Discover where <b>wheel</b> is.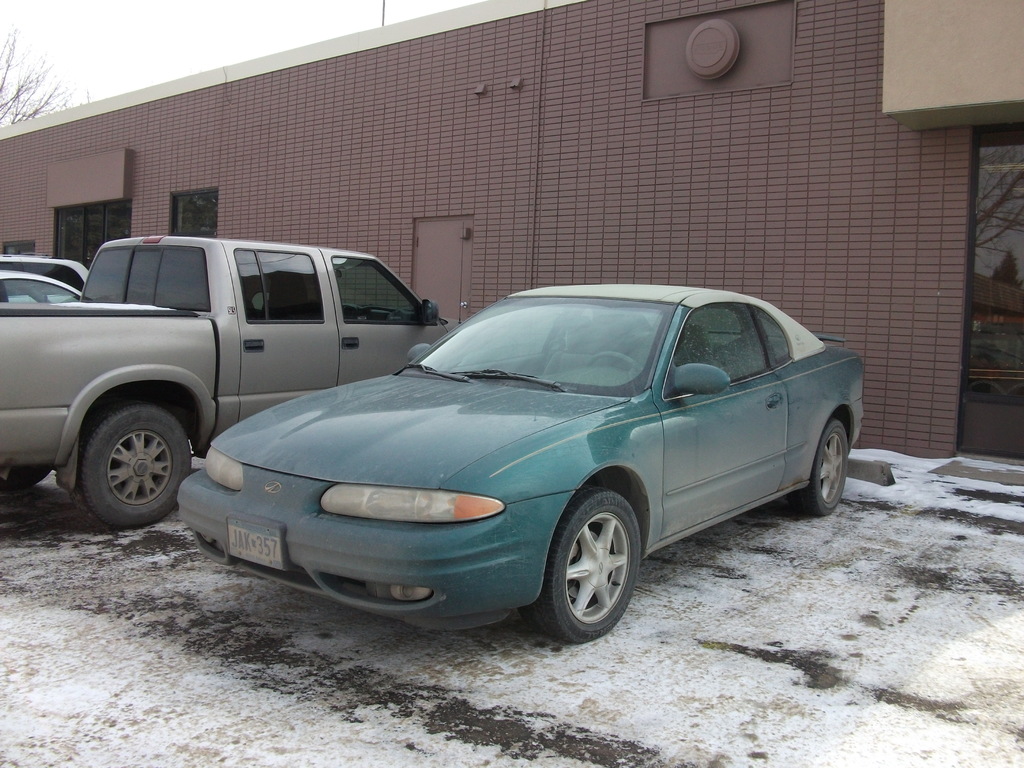
Discovered at [x1=66, y1=392, x2=196, y2=522].
